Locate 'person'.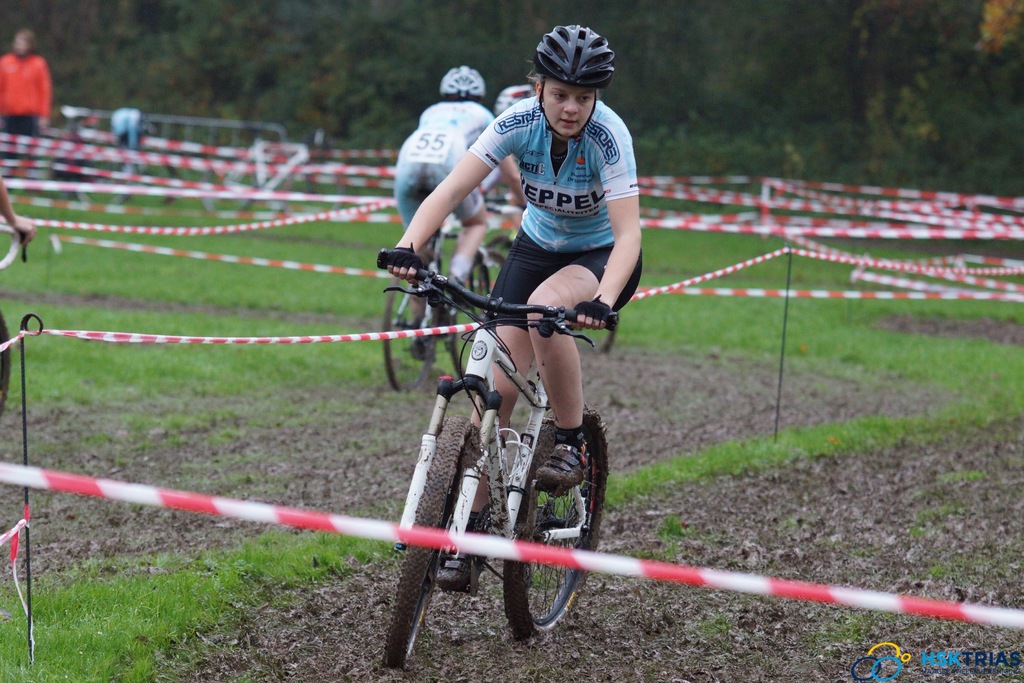
Bounding box: region(0, 174, 44, 248).
